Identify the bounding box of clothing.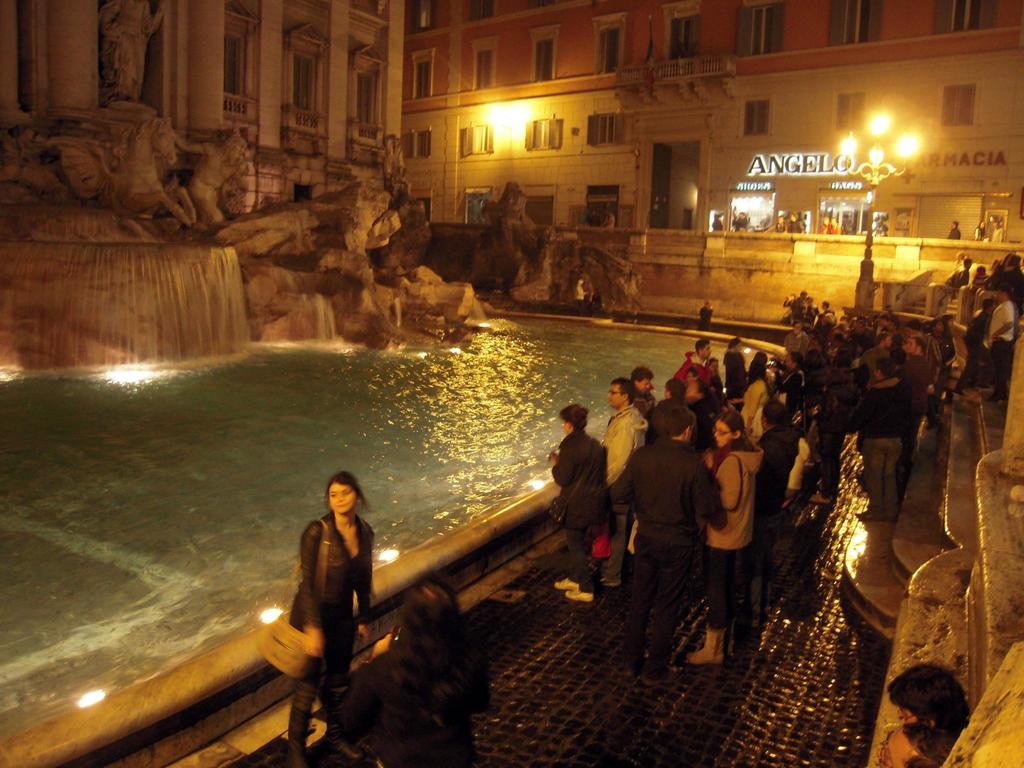
detection(723, 352, 749, 394).
